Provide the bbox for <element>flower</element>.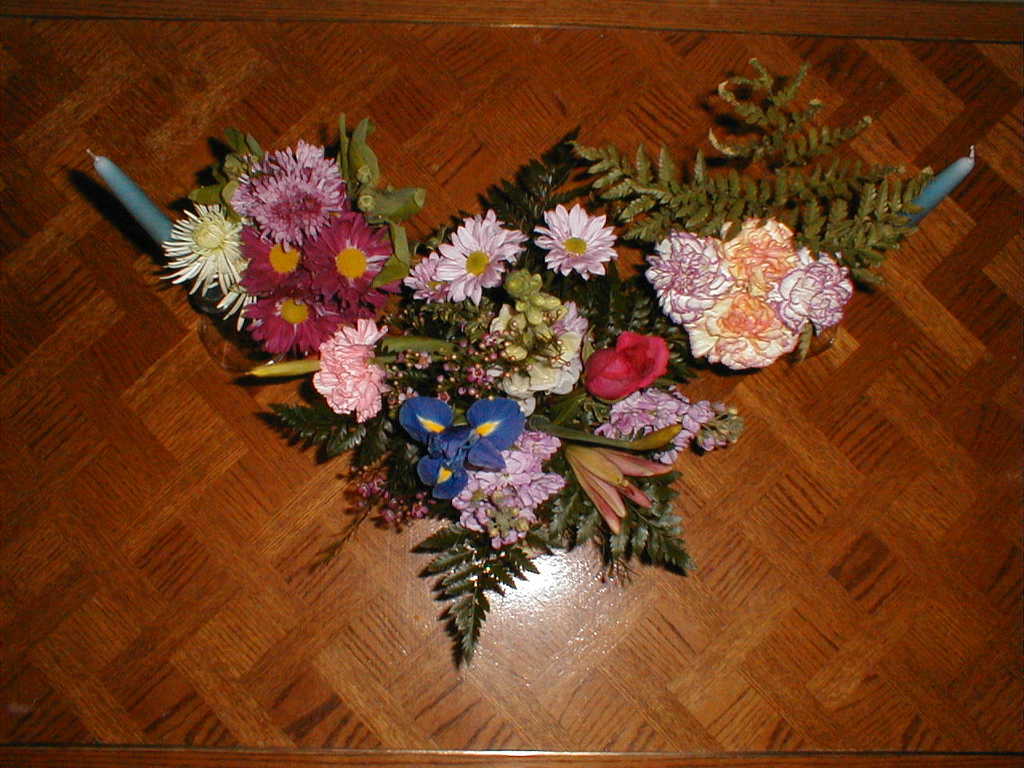
[163, 139, 841, 549].
